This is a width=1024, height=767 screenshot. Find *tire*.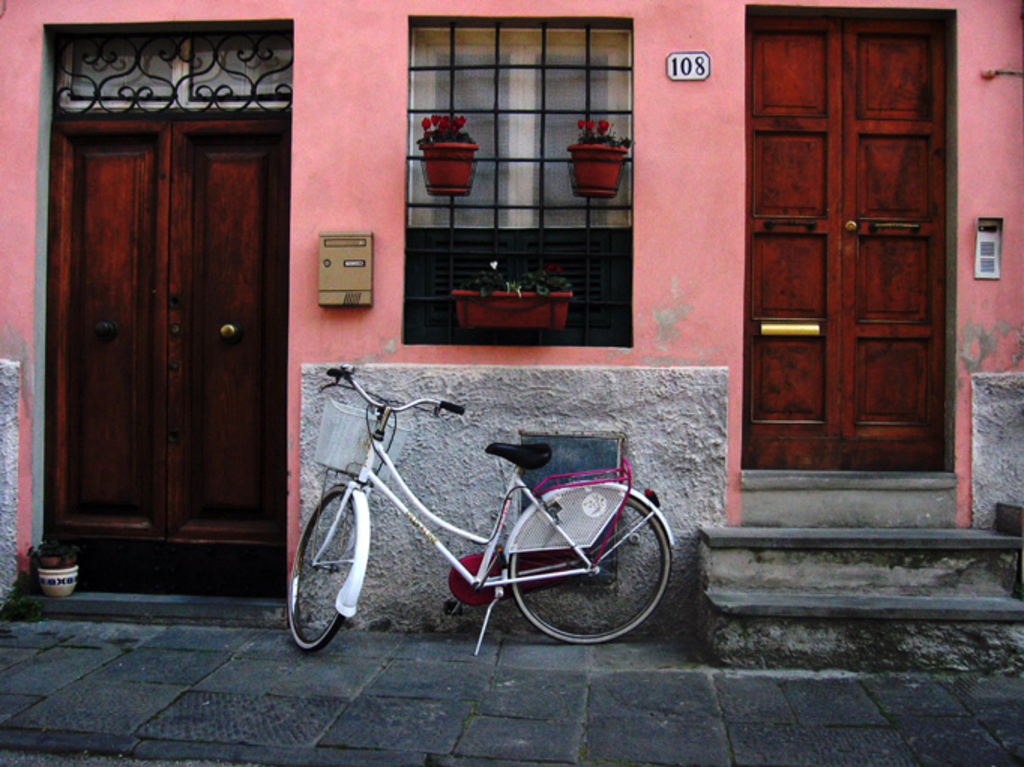
Bounding box: 509/492/673/648.
